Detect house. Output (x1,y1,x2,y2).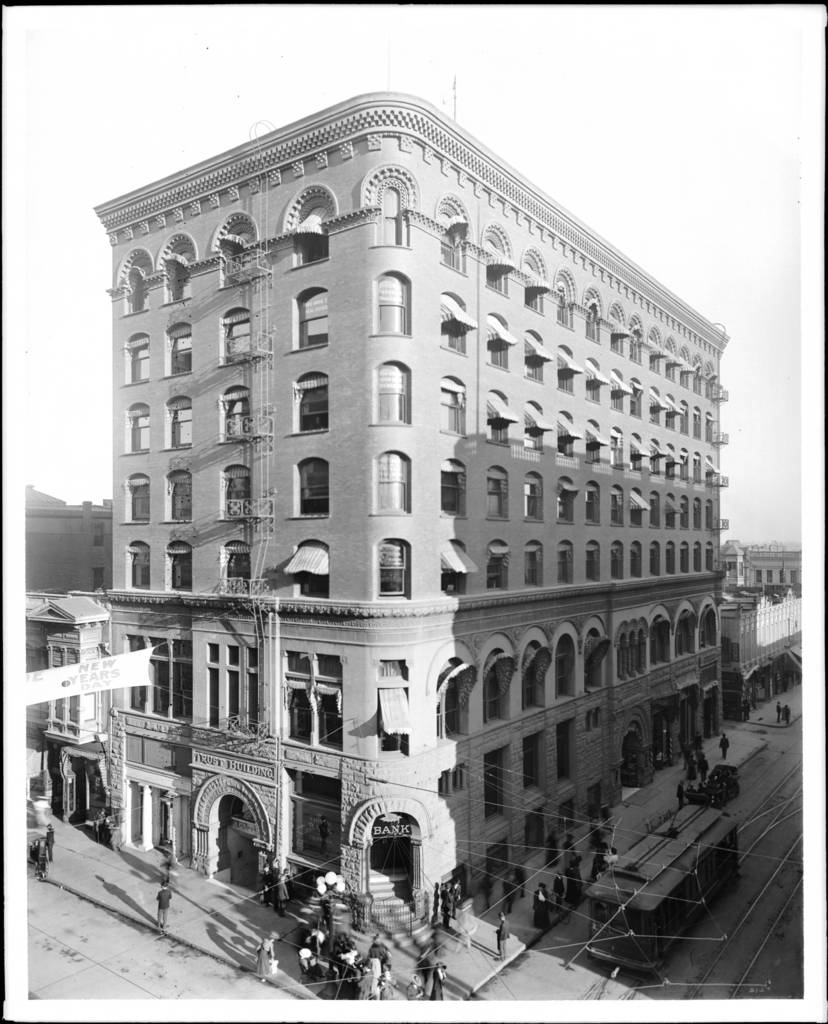
(55,77,772,1000).
